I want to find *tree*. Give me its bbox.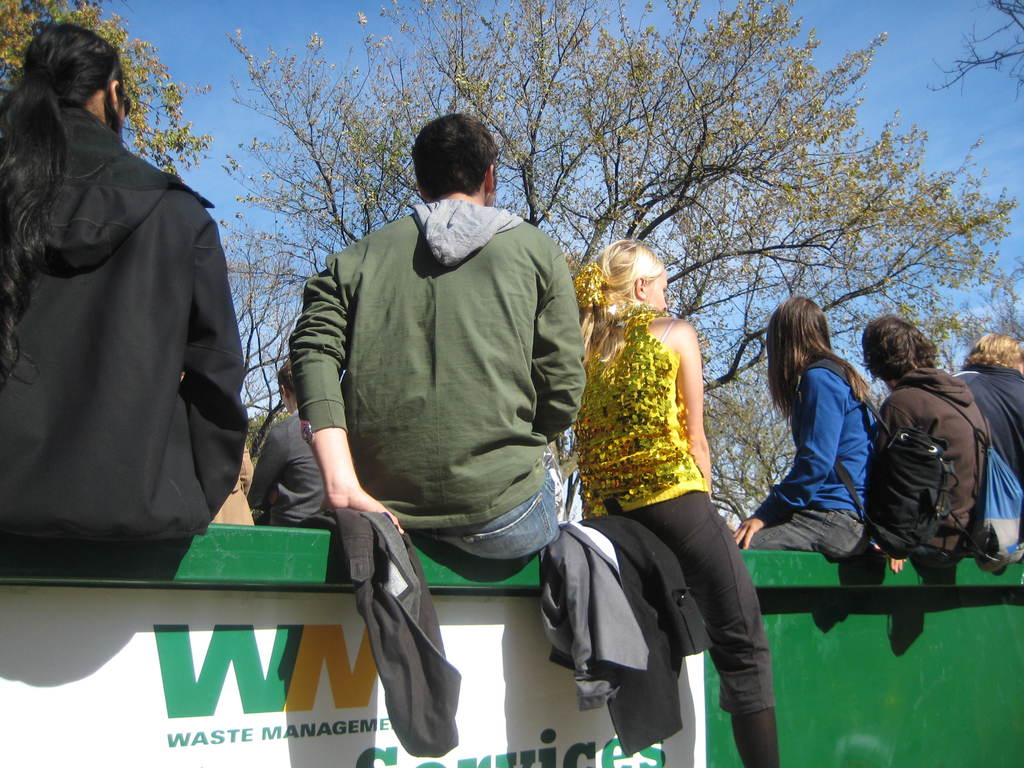
detection(0, 0, 212, 182).
